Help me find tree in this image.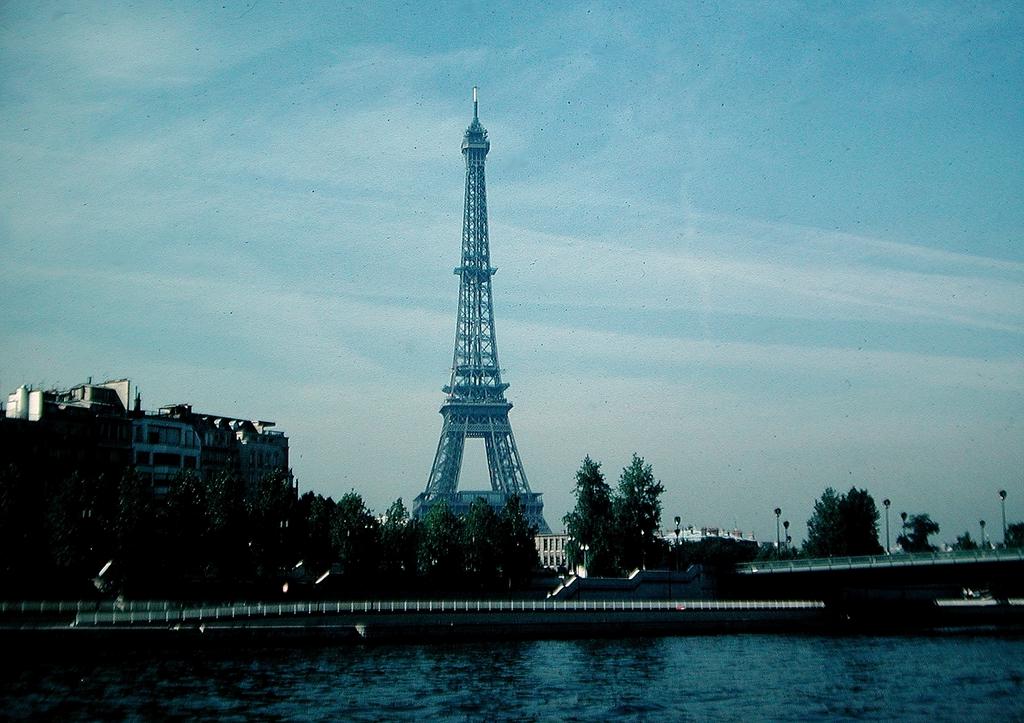
Found it: BBox(18, 455, 87, 571).
